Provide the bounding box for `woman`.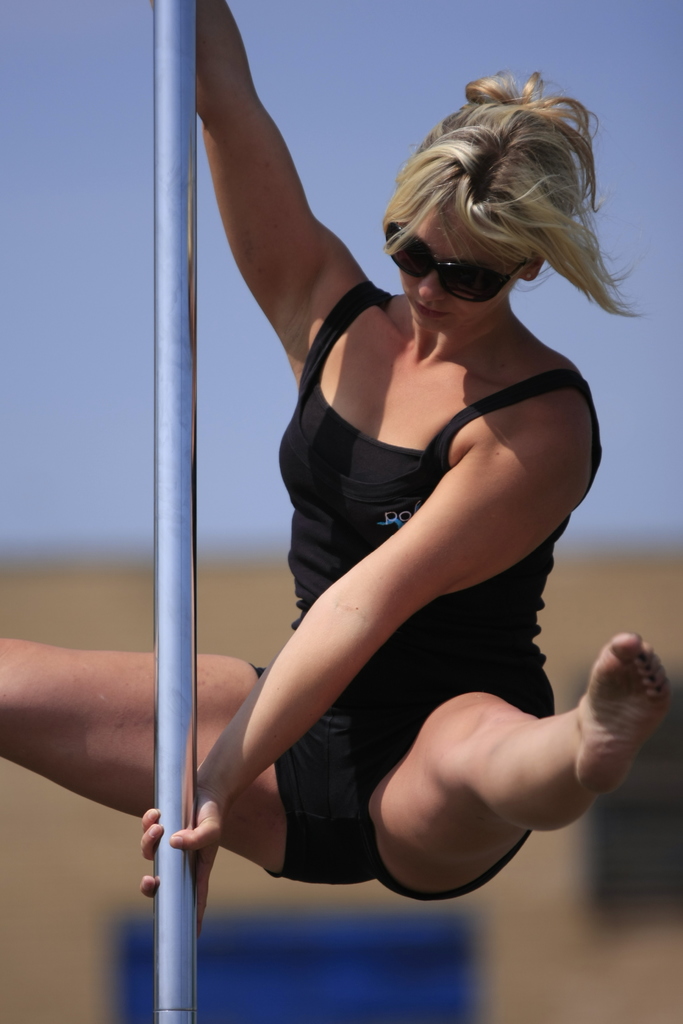
[left=0, top=0, right=676, bottom=934].
